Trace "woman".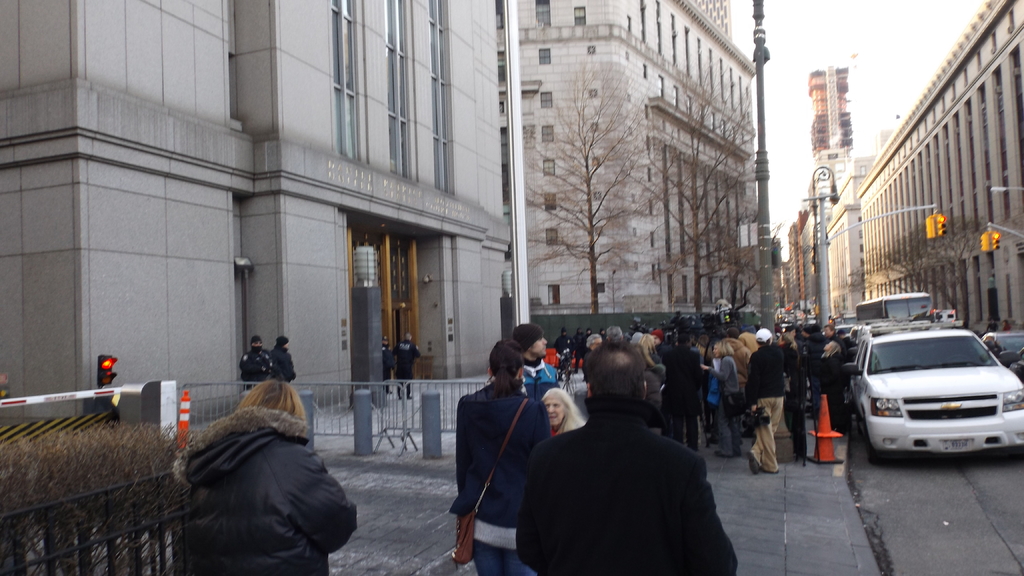
Traced to [left=537, top=383, right=588, bottom=433].
